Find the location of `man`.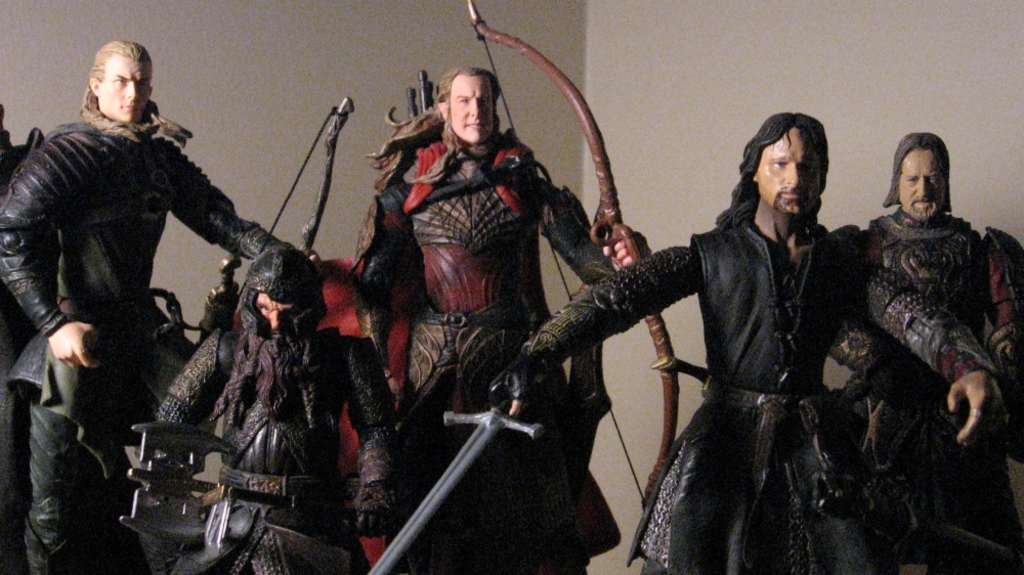
Location: crop(146, 248, 404, 574).
